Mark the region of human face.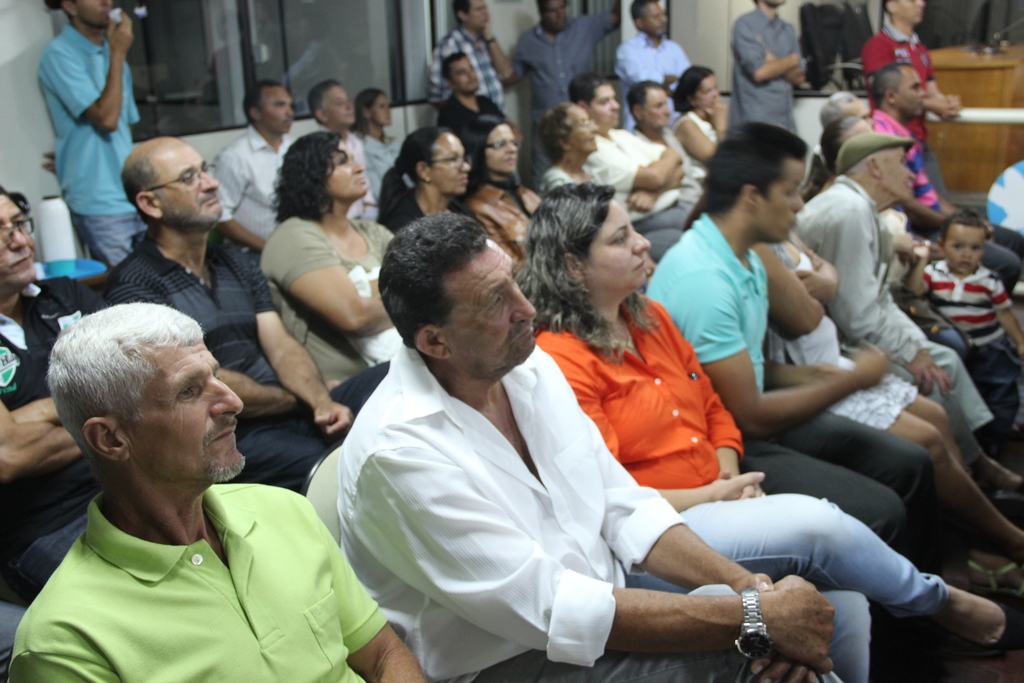
Region: 593, 83, 622, 133.
